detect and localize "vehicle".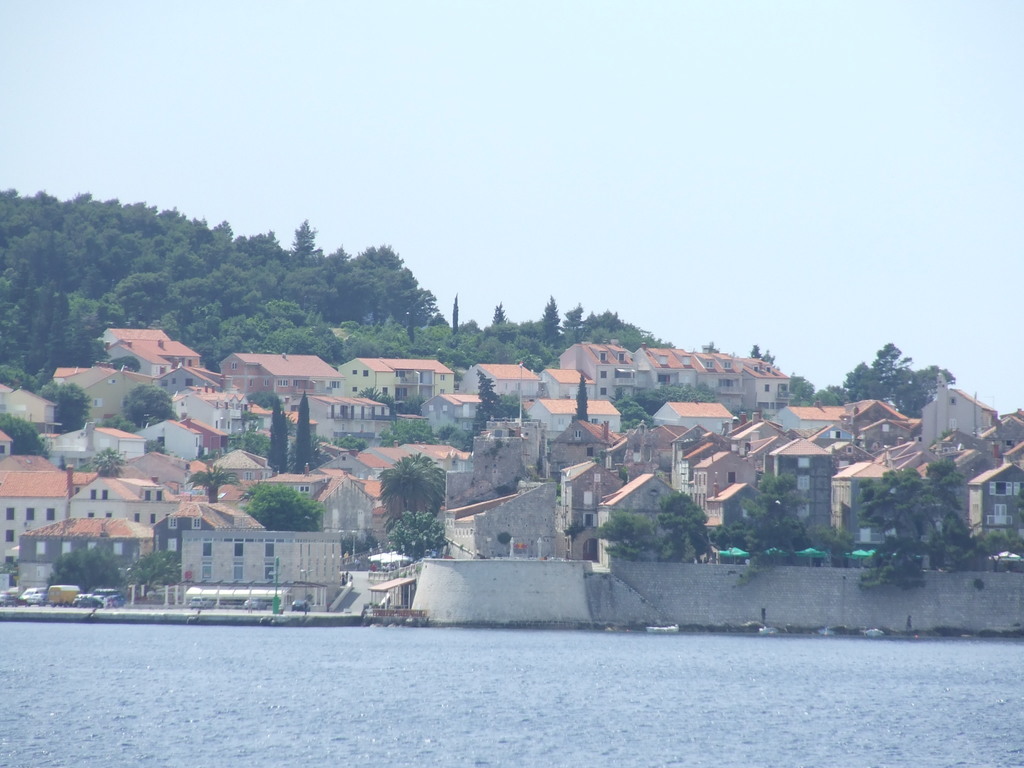
Localized at 49, 580, 79, 611.
